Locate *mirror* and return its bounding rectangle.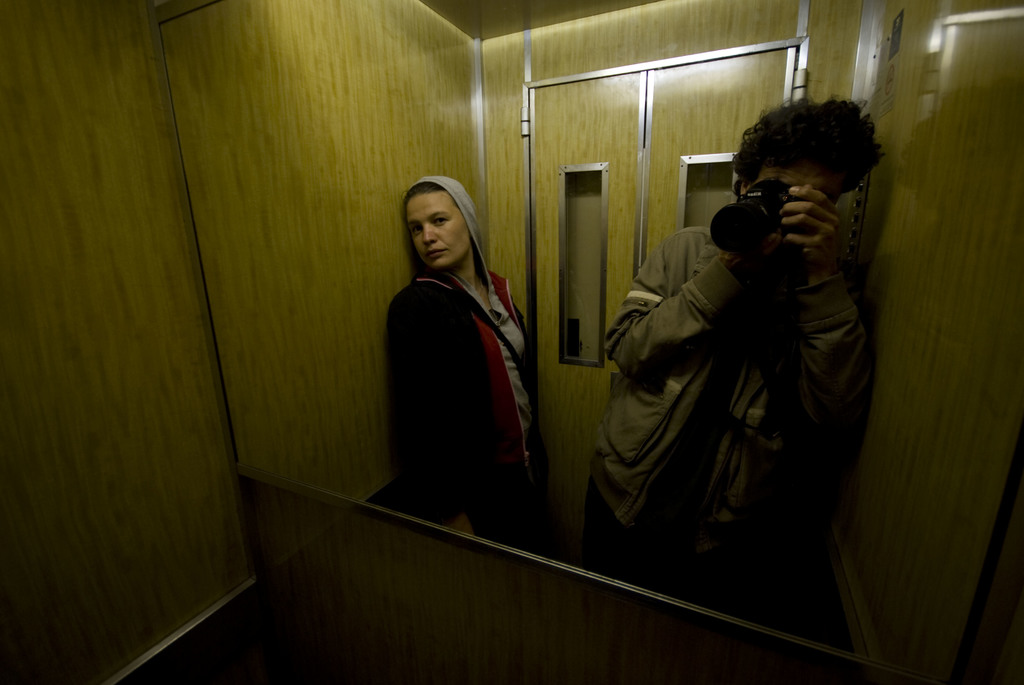
{"x1": 161, "y1": 3, "x2": 1023, "y2": 684}.
